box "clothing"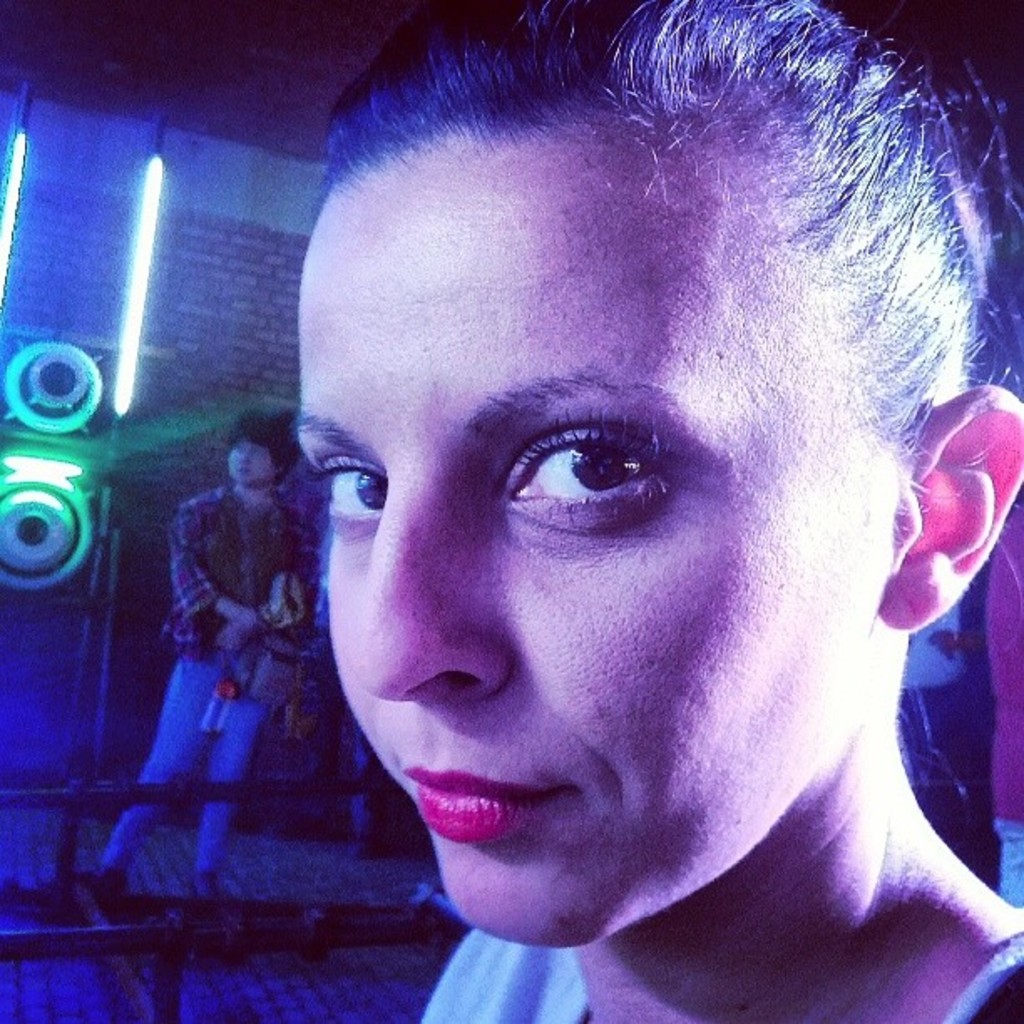
(left=980, top=509, right=1022, bottom=907)
